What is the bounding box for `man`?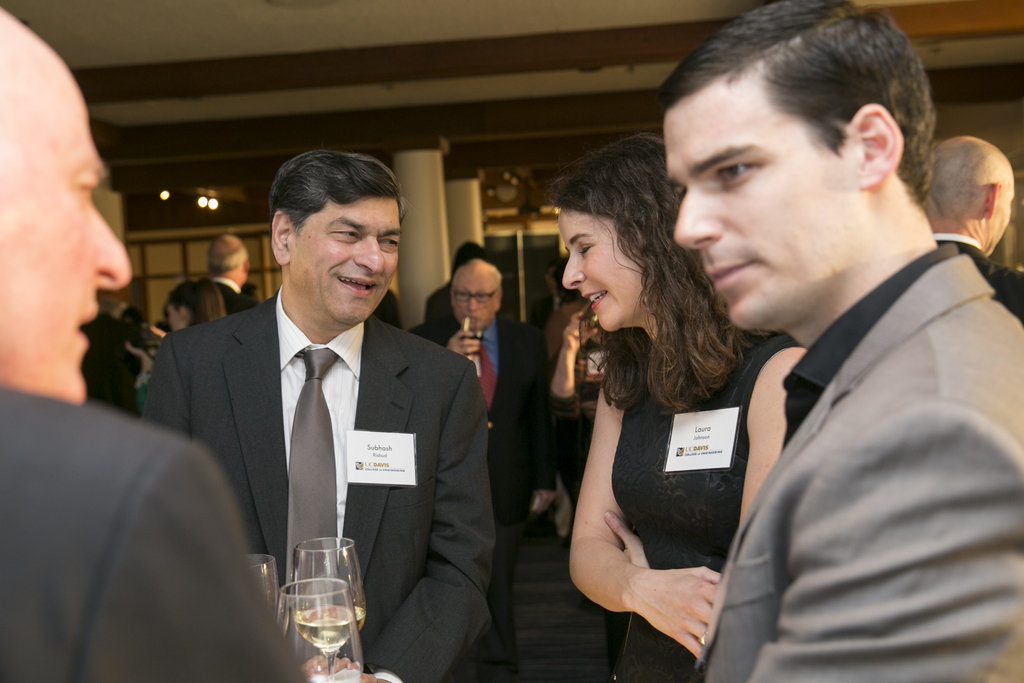
Rect(0, 1, 295, 682).
